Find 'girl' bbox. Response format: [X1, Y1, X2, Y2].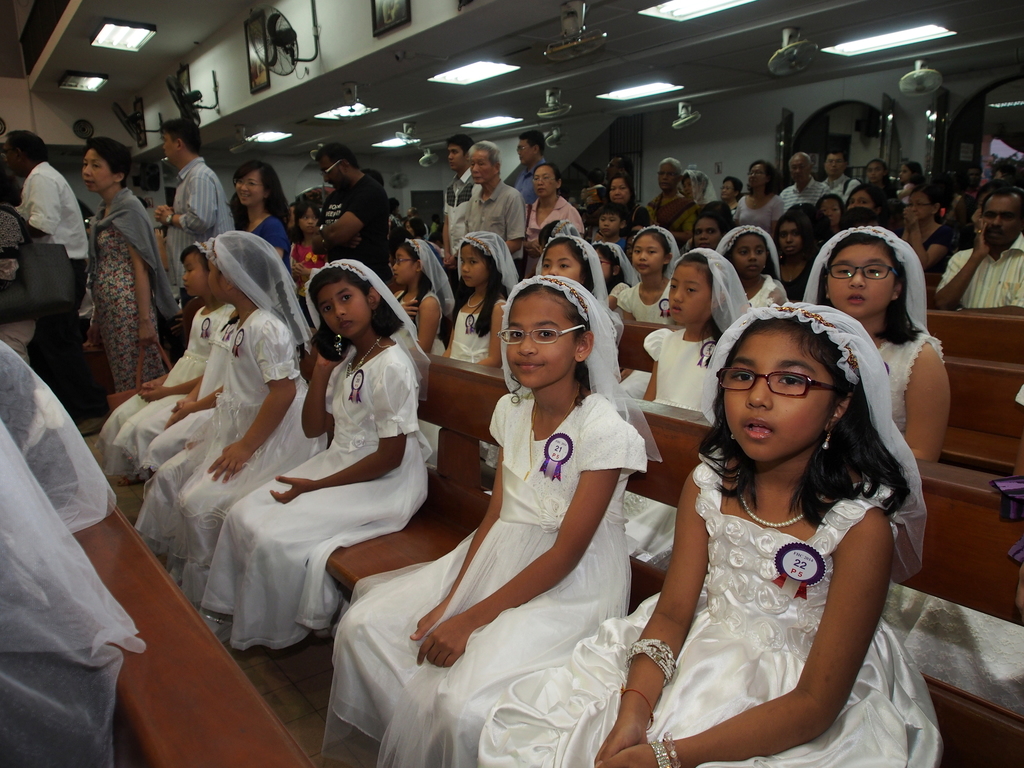
[623, 246, 756, 574].
